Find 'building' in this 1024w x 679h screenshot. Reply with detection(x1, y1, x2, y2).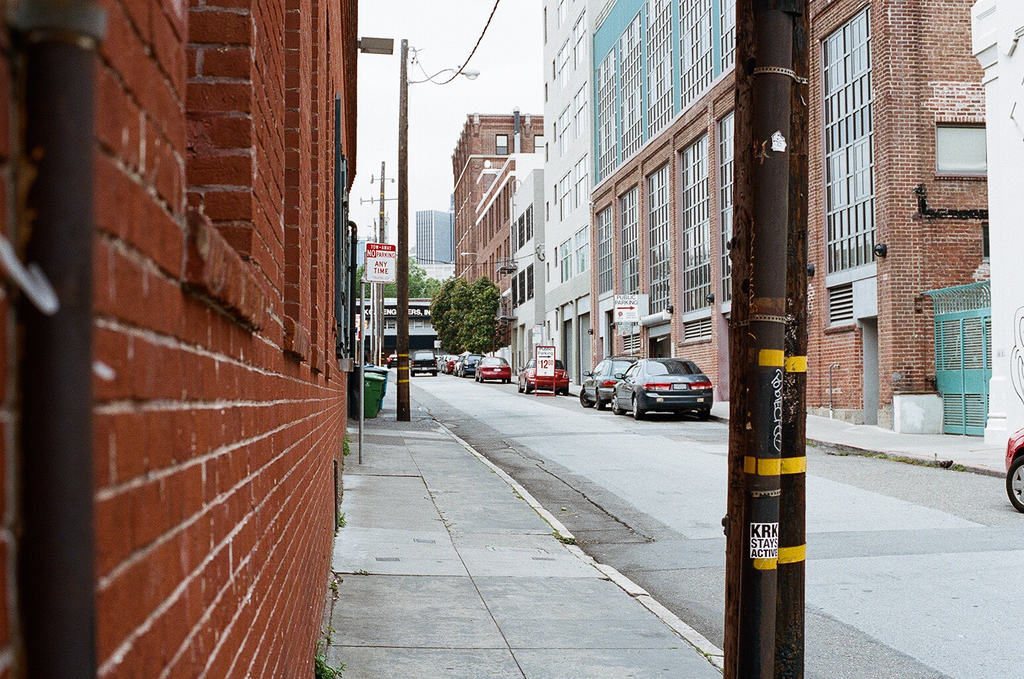
detection(0, 0, 358, 678).
